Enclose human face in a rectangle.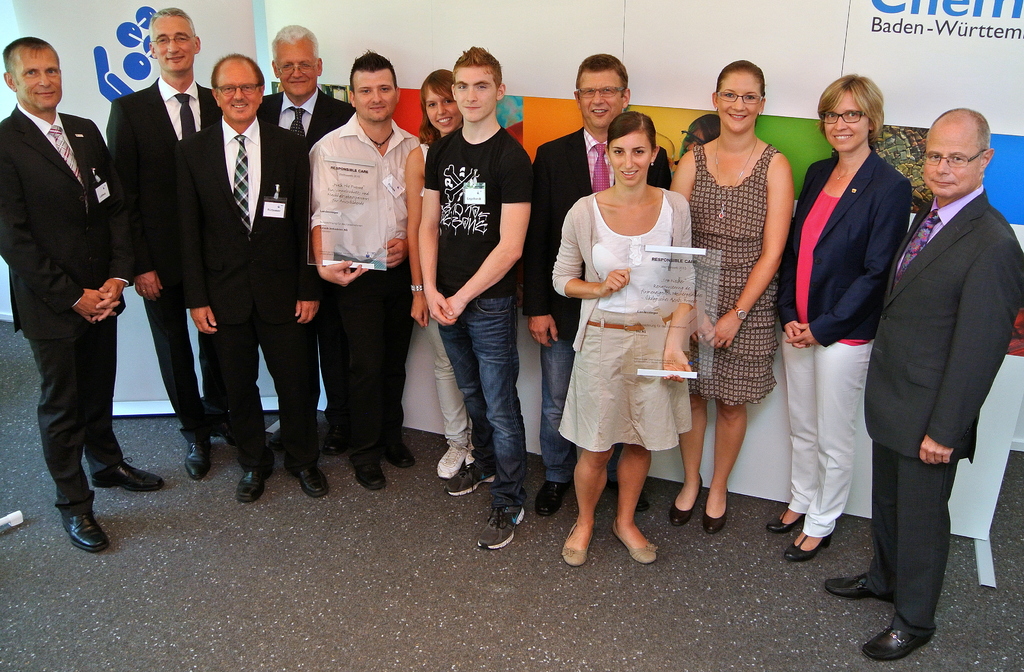
(left=452, top=63, right=495, bottom=124).
